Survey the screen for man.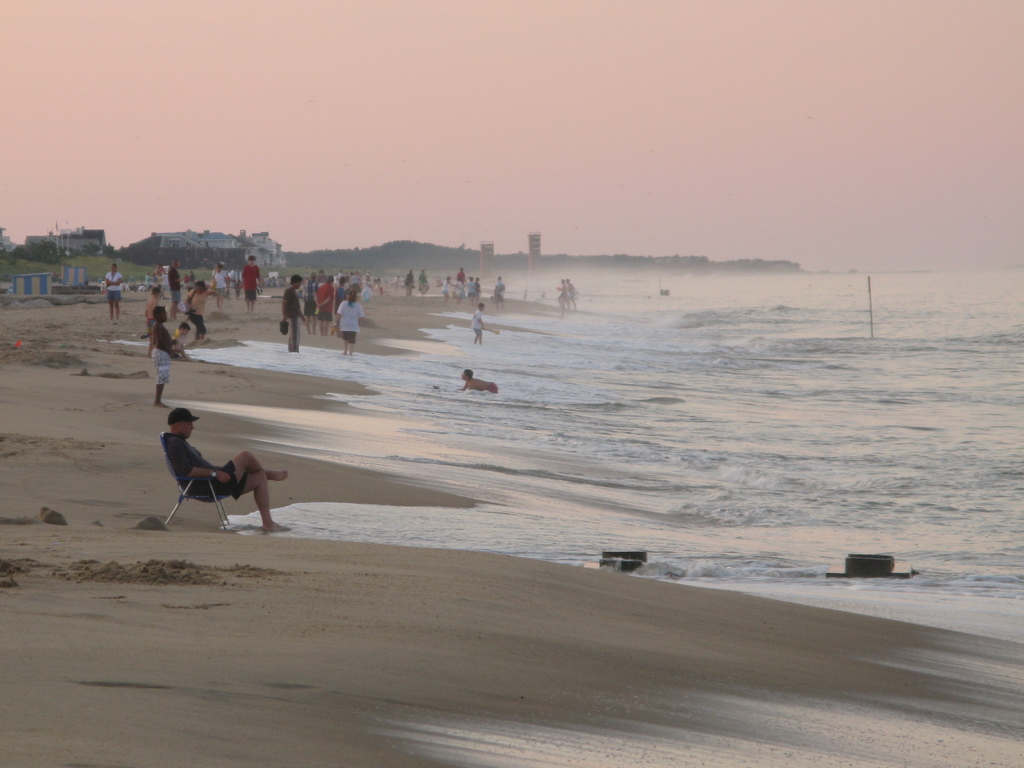
Survey found: (168, 258, 186, 321).
